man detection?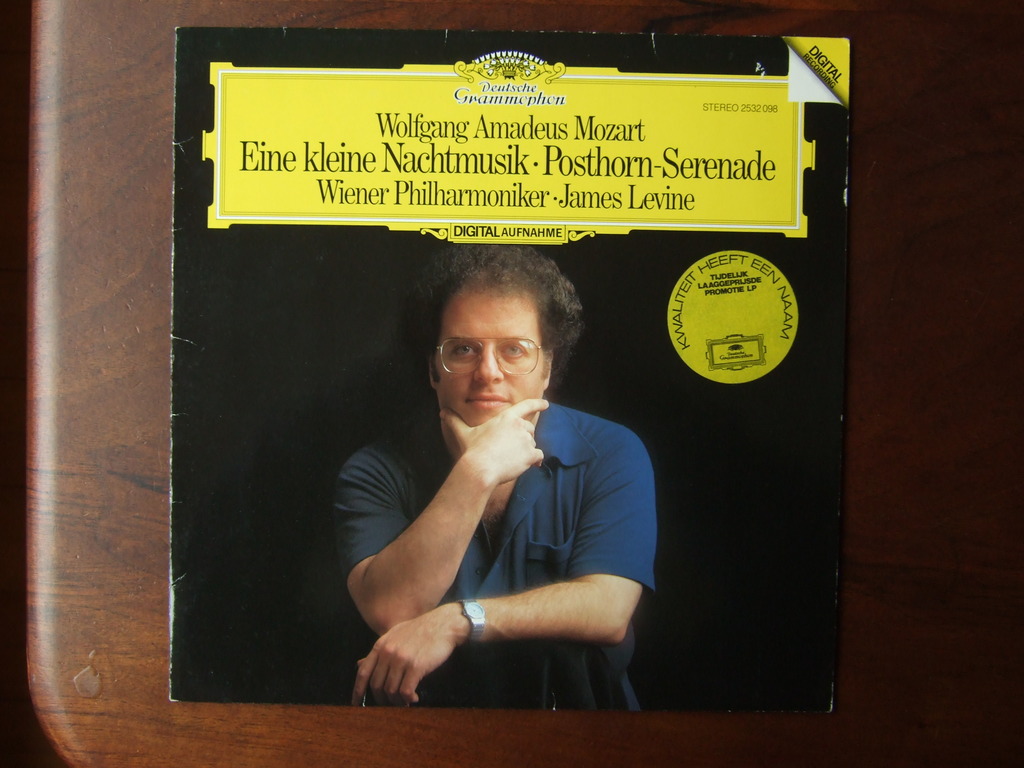
box=[336, 244, 657, 715]
